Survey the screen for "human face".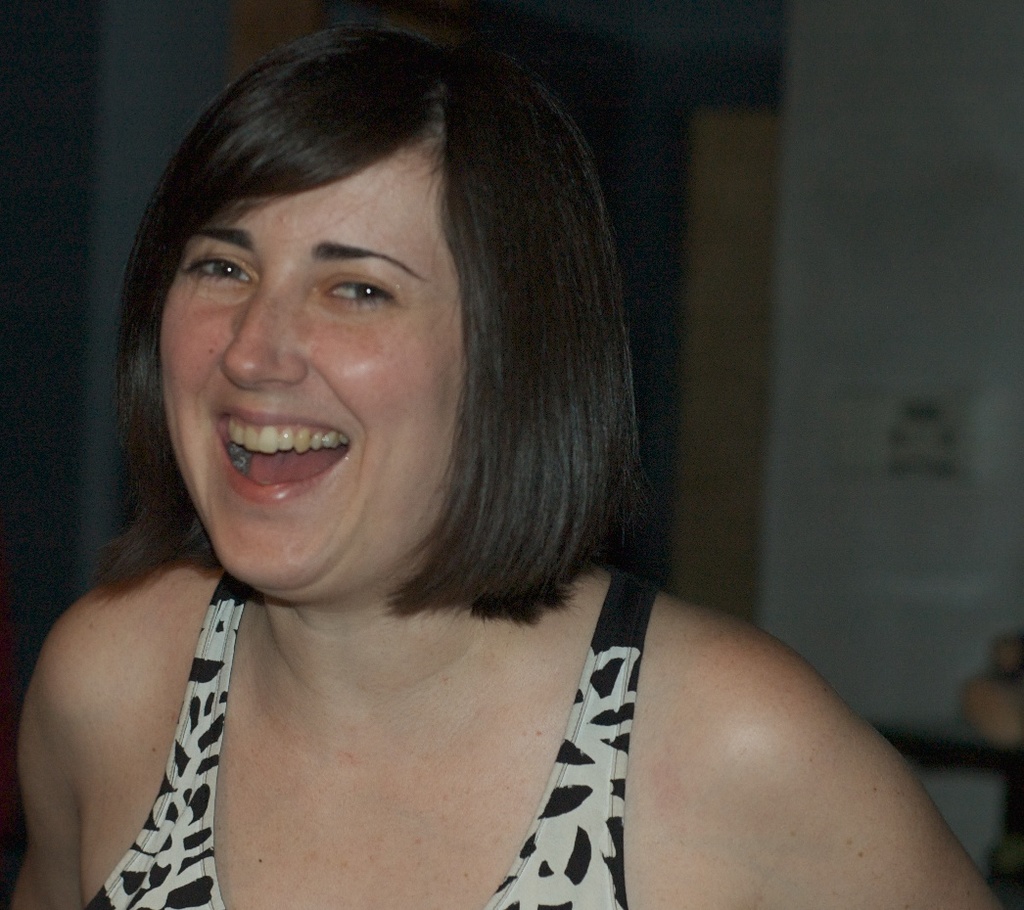
Survey found: 159, 144, 465, 603.
